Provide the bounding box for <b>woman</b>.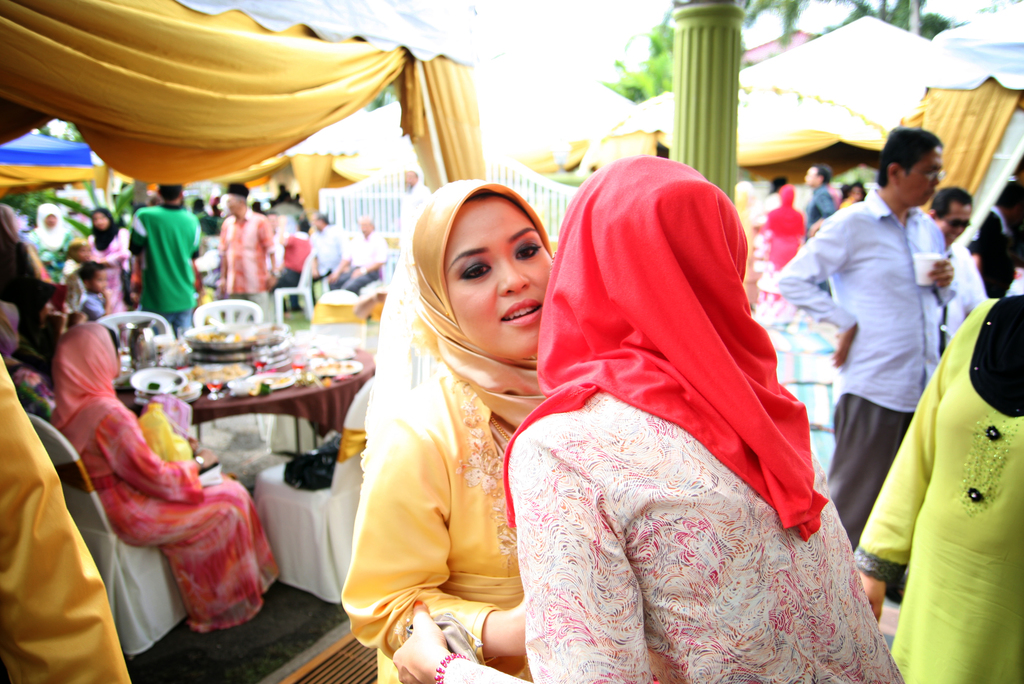
[750, 183, 805, 302].
